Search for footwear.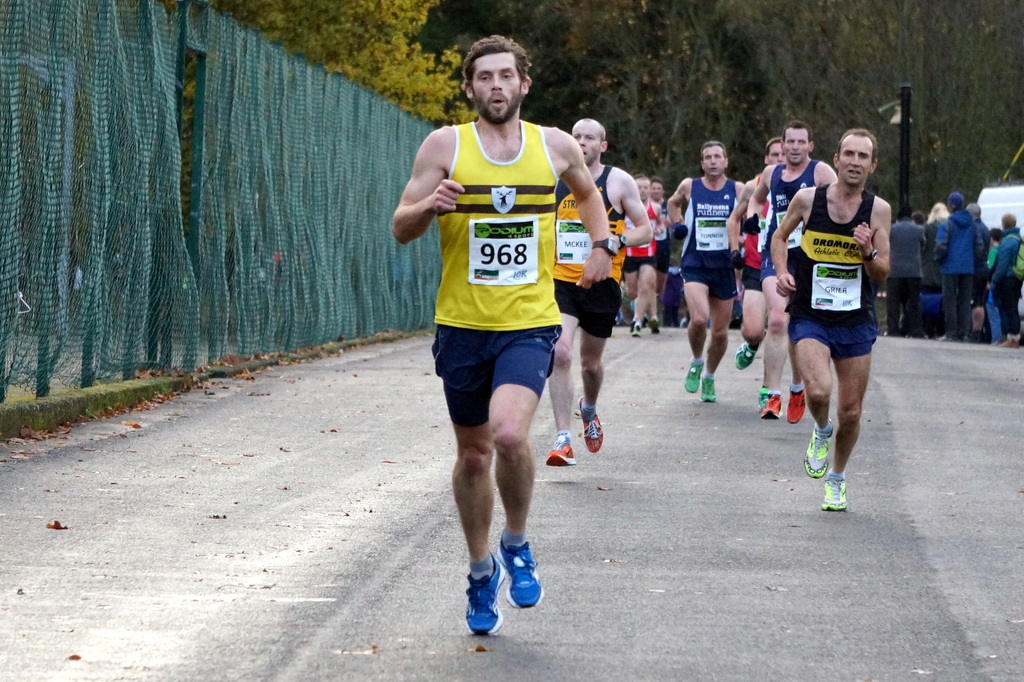
Found at bbox(824, 472, 845, 510).
